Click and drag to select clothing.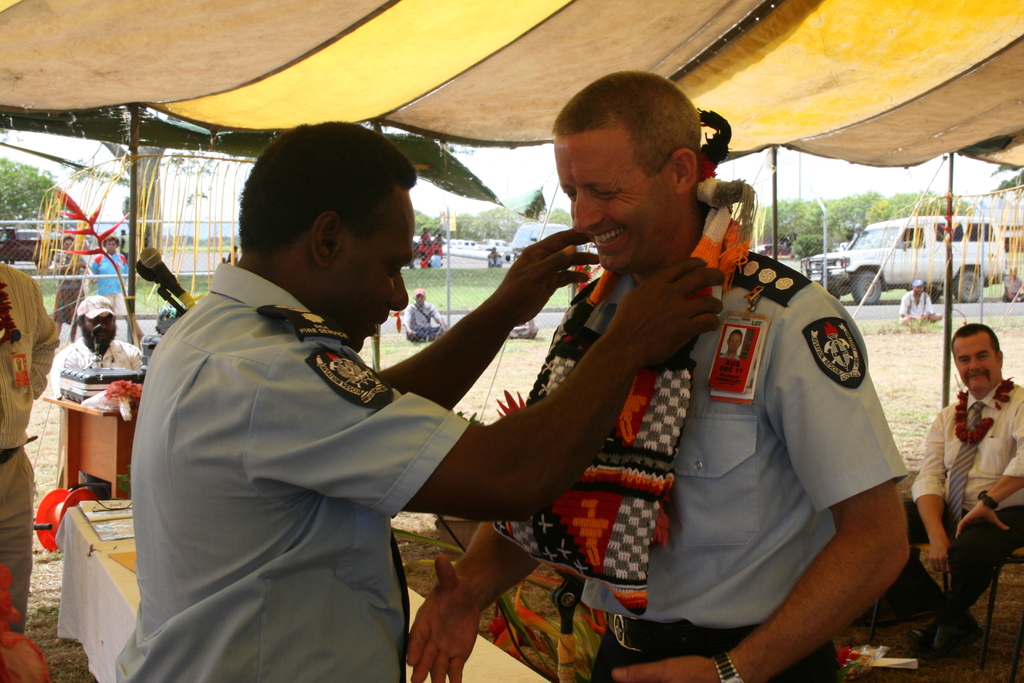
Selection: bbox=(57, 327, 162, 385).
